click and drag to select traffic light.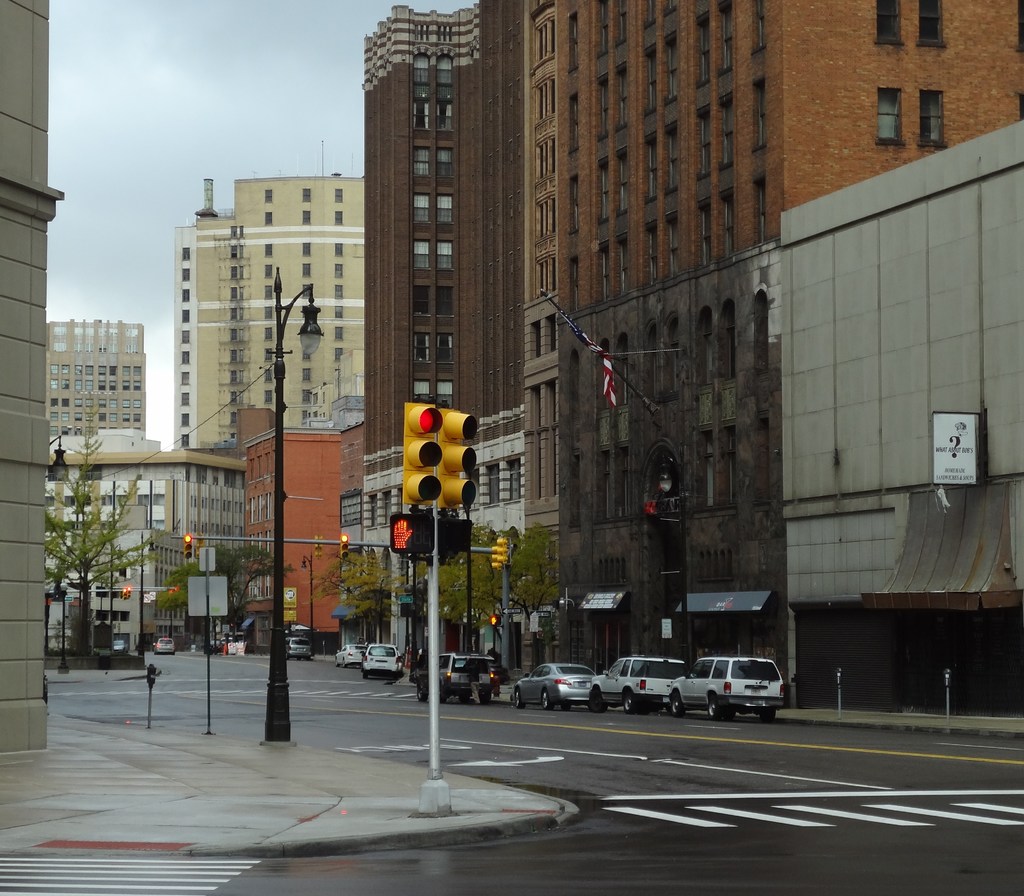
Selection: [left=196, top=536, right=204, bottom=558].
